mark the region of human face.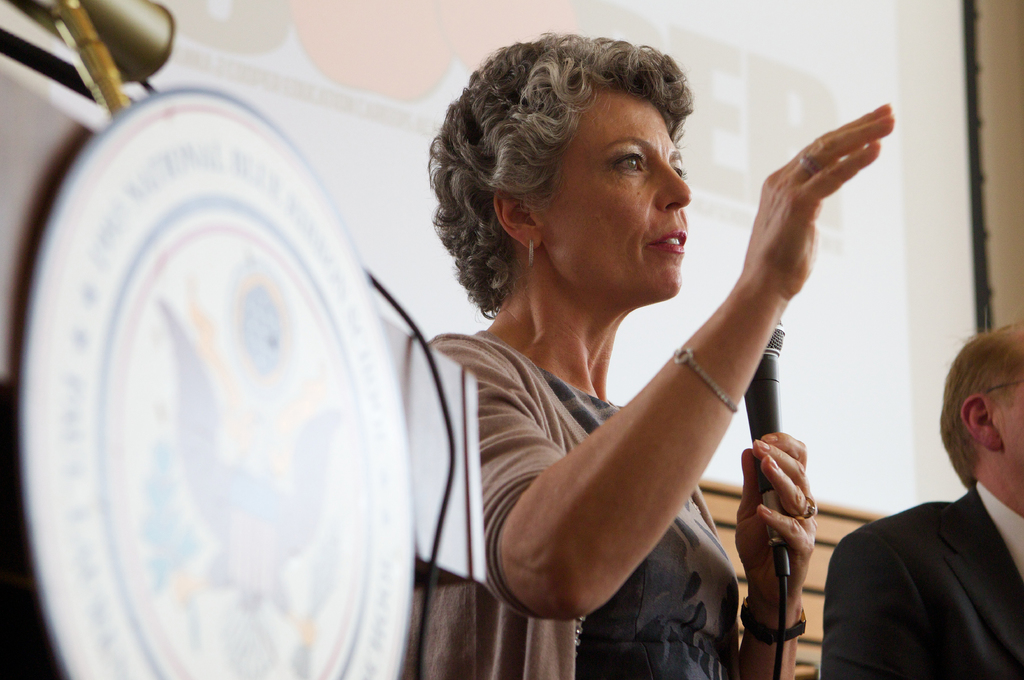
Region: (537, 87, 691, 297).
